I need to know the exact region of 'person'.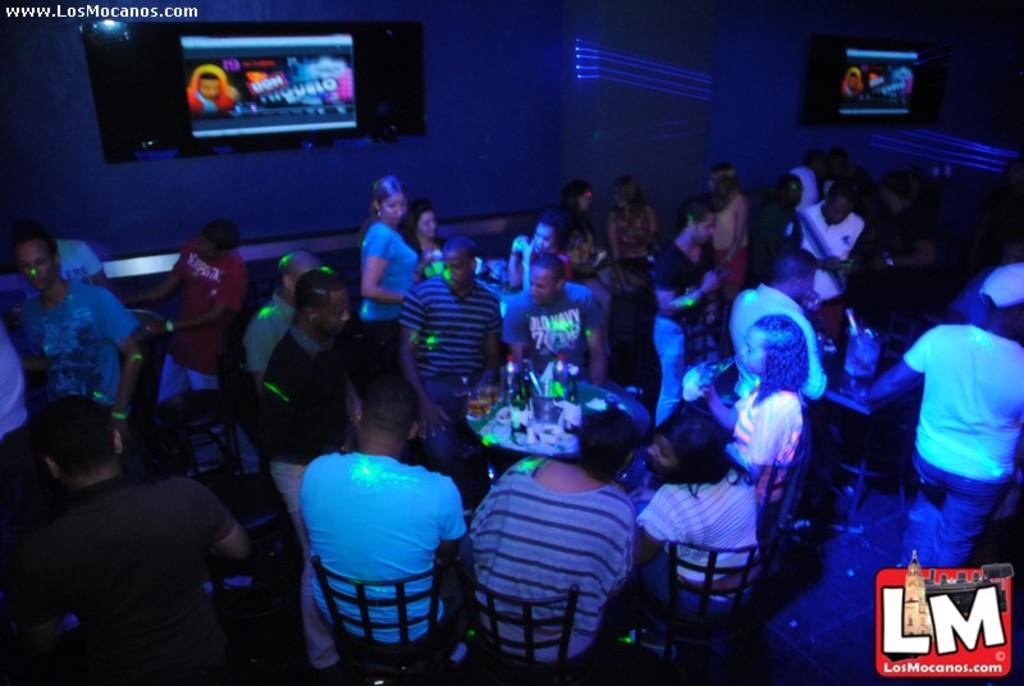
Region: pyautogui.locateOnScreen(731, 252, 829, 413).
